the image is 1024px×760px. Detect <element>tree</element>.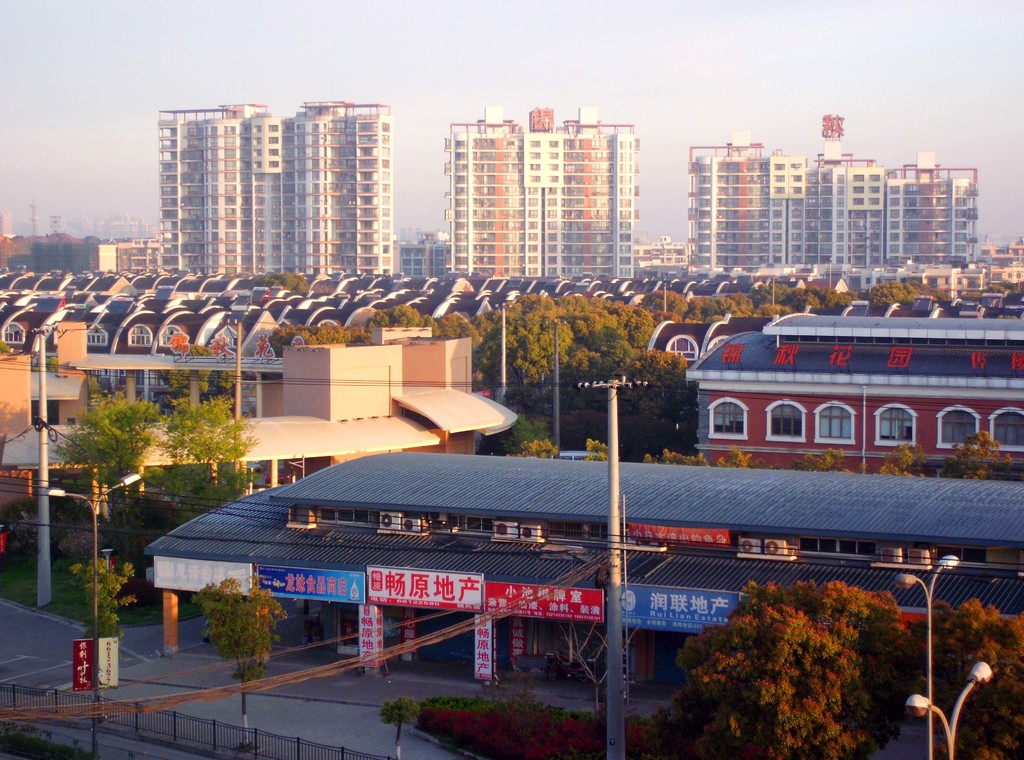
Detection: x1=68 y1=556 x2=140 y2=640.
